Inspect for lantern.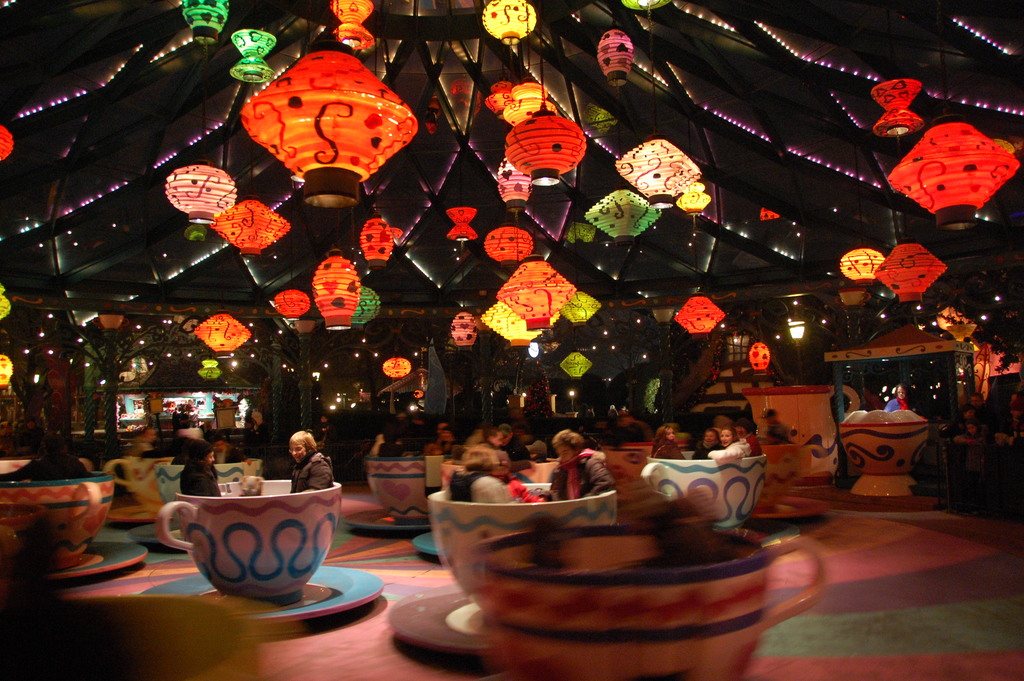
Inspection: [0,353,12,391].
